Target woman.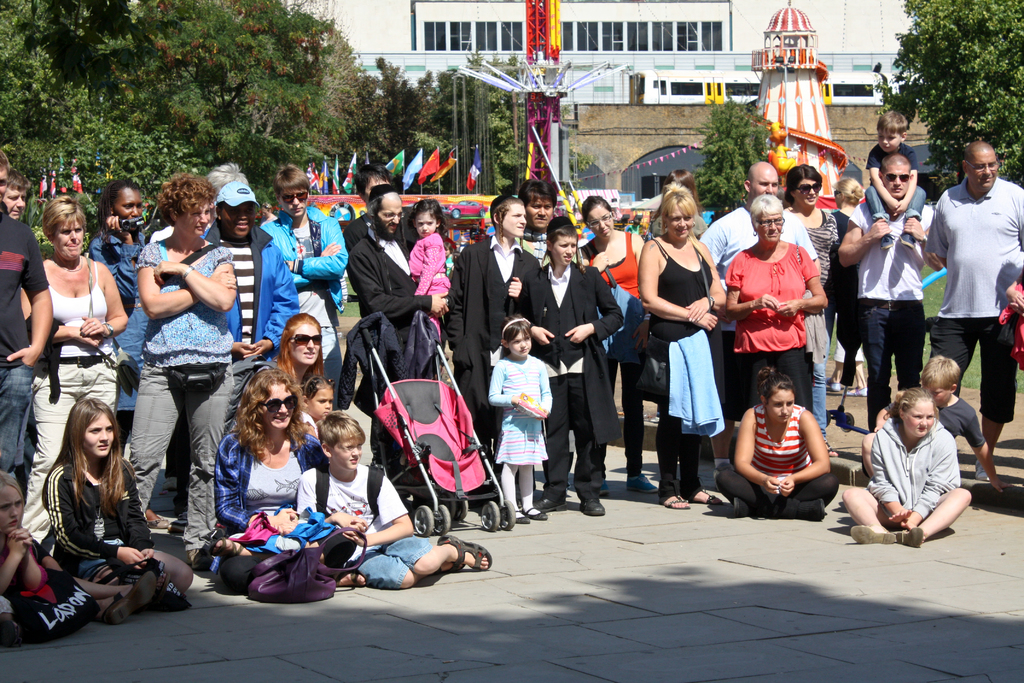
Target region: [109, 170, 253, 517].
